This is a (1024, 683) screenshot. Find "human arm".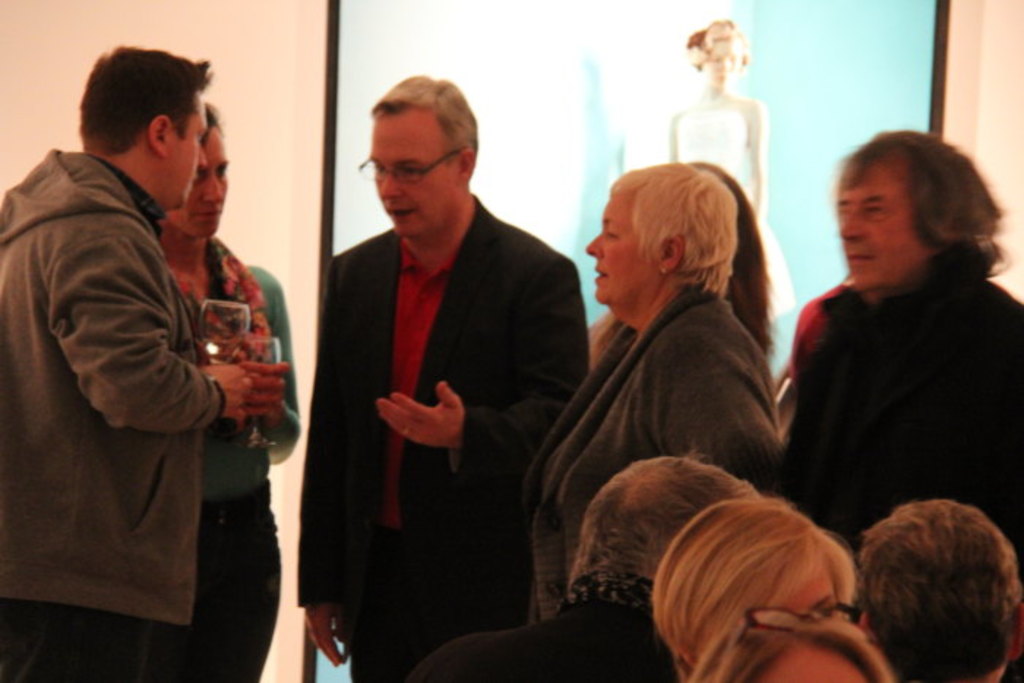
Bounding box: select_region(363, 250, 584, 459).
